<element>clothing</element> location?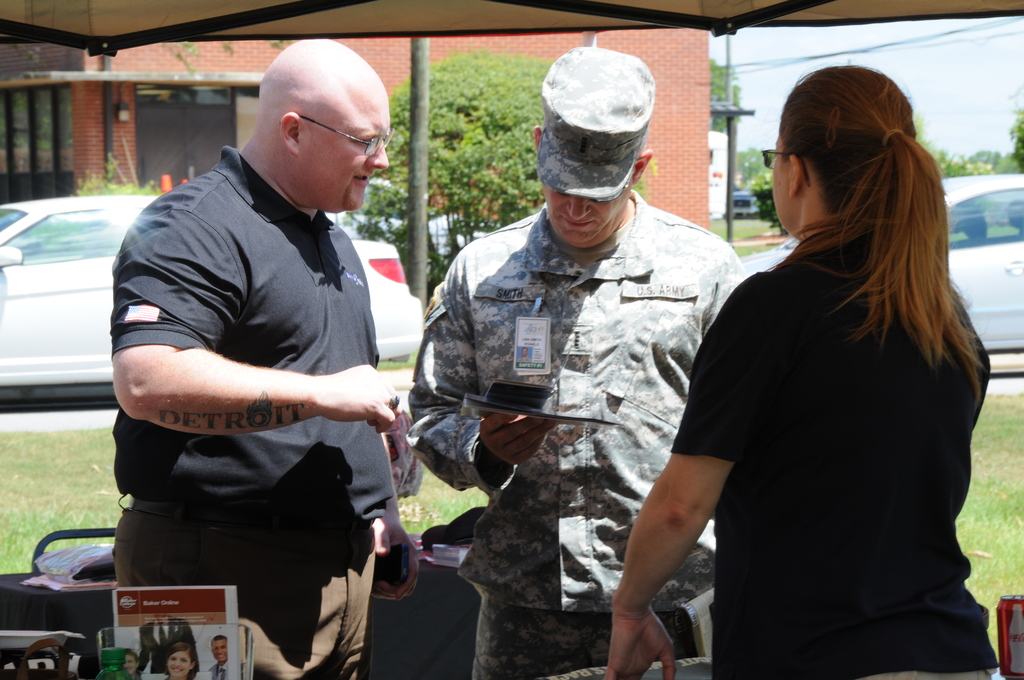
box=[127, 143, 397, 509]
